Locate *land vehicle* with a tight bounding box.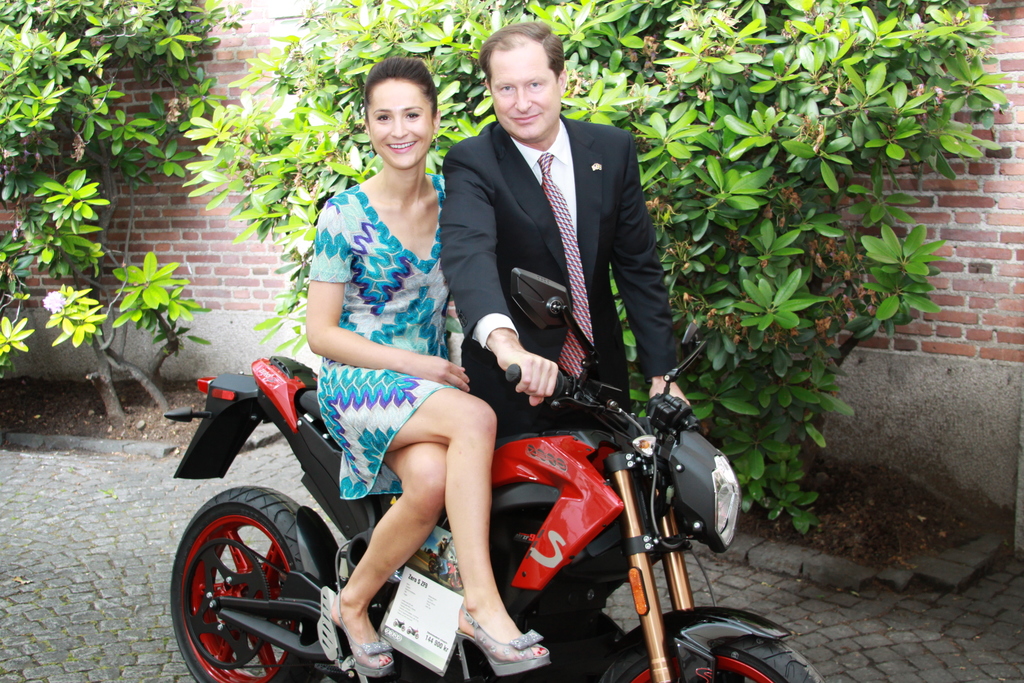
172:262:817:682.
